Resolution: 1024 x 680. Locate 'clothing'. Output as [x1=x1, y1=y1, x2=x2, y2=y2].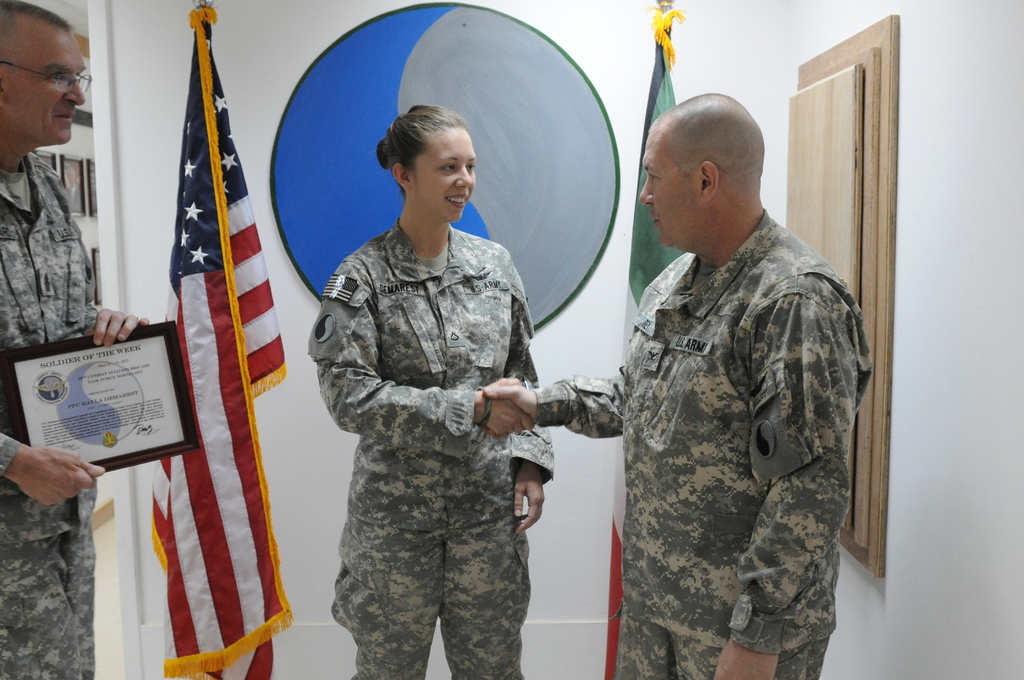
[x1=530, y1=204, x2=875, y2=679].
